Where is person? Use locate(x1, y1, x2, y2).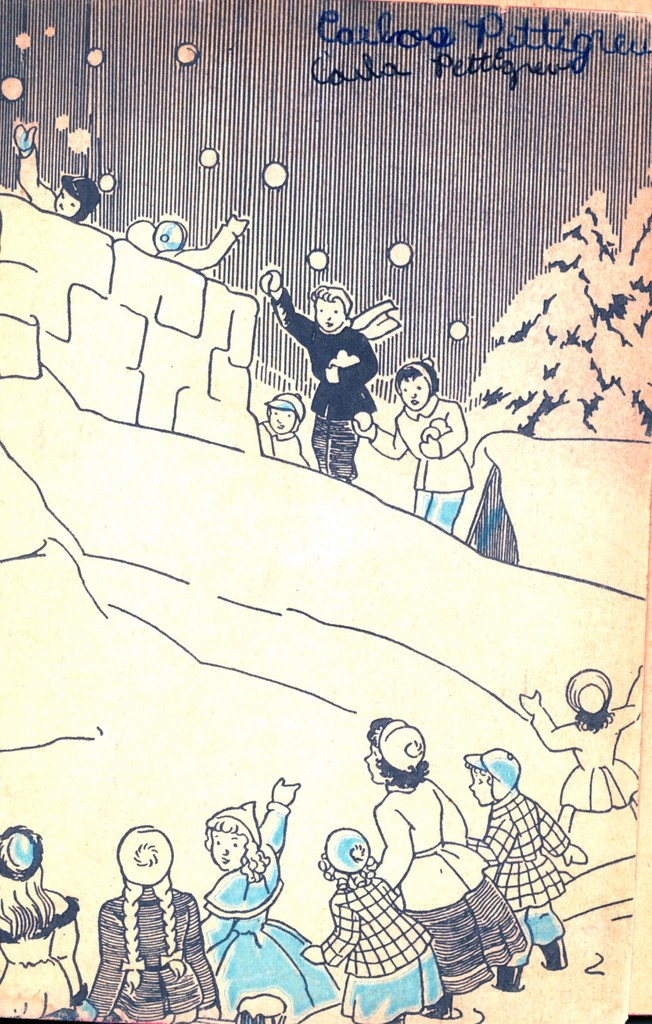
locate(0, 822, 93, 1023).
